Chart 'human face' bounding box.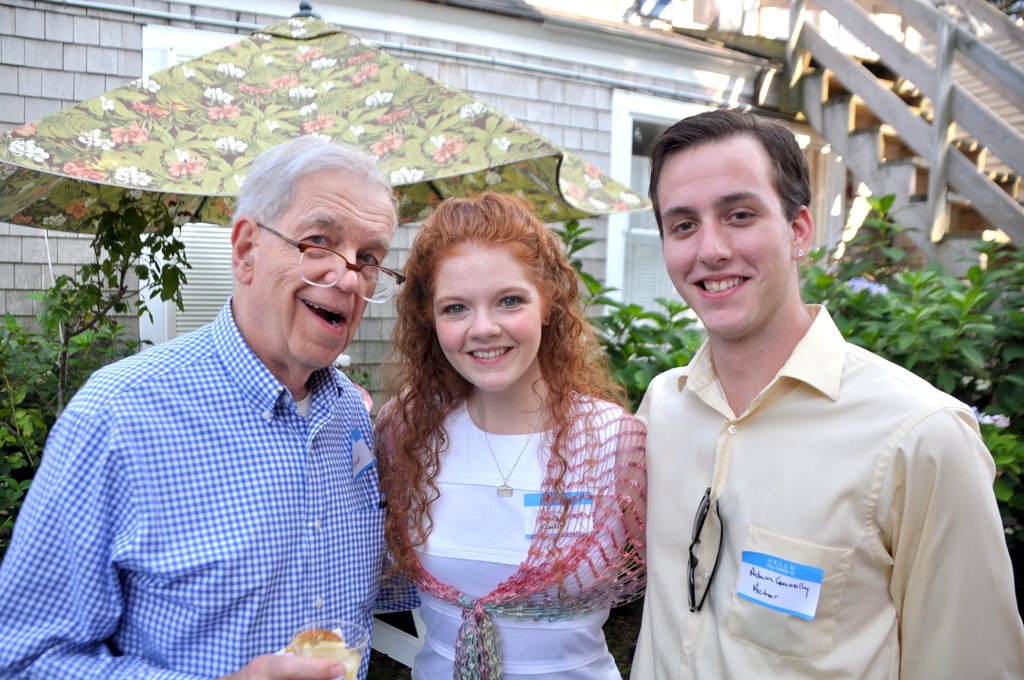
Charted: Rect(258, 171, 396, 369).
